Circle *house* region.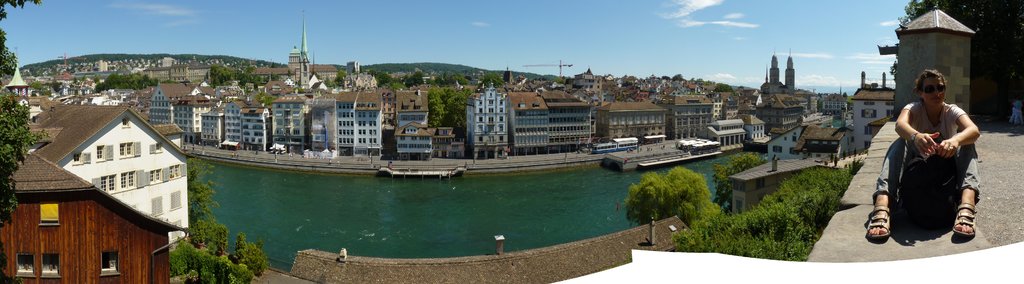
Region: {"x1": 758, "y1": 49, "x2": 804, "y2": 90}.
